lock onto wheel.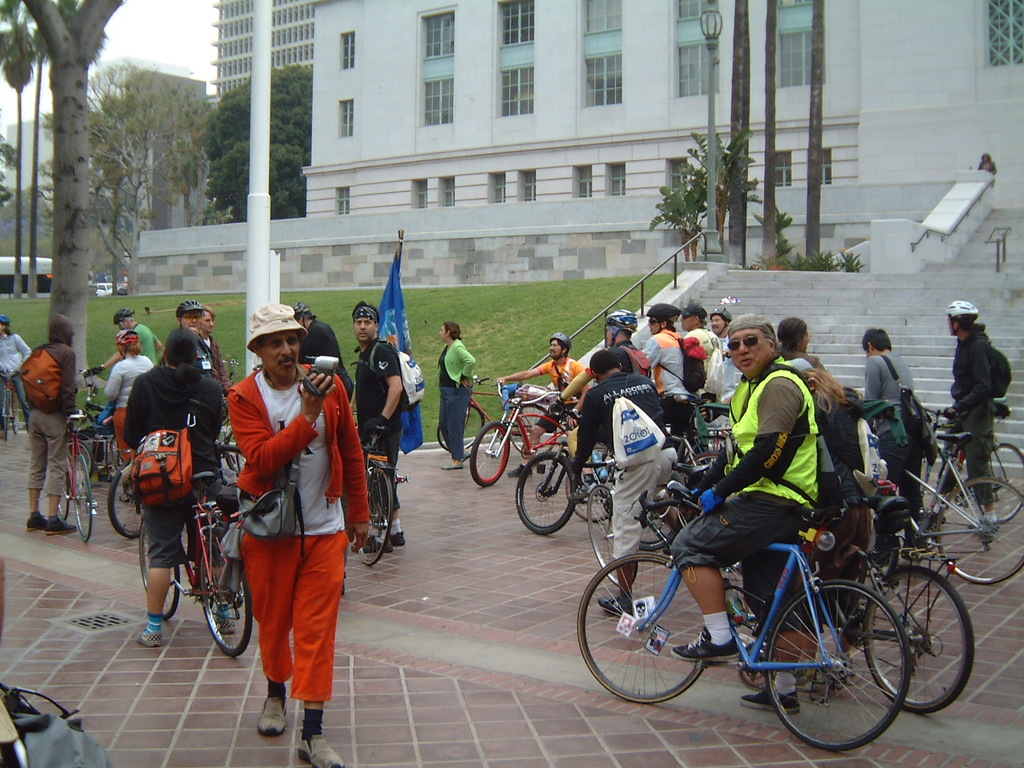
Locked: bbox=(469, 422, 510, 485).
